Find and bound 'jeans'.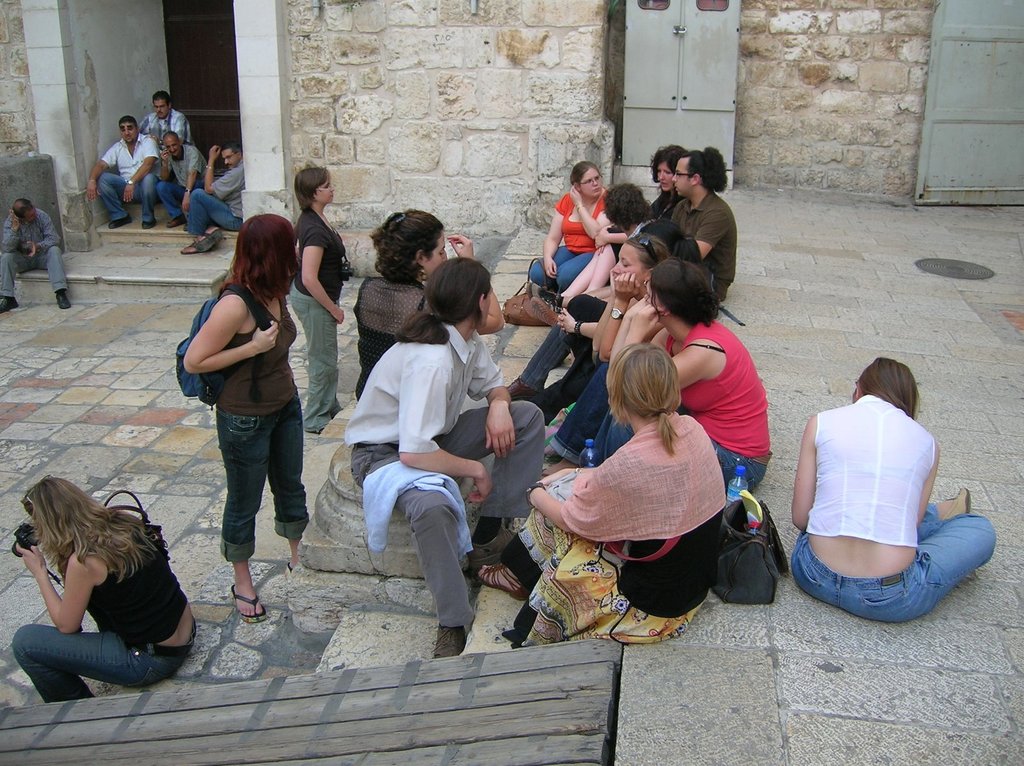
Bound: (x1=792, y1=502, x2=996, y2=623).
